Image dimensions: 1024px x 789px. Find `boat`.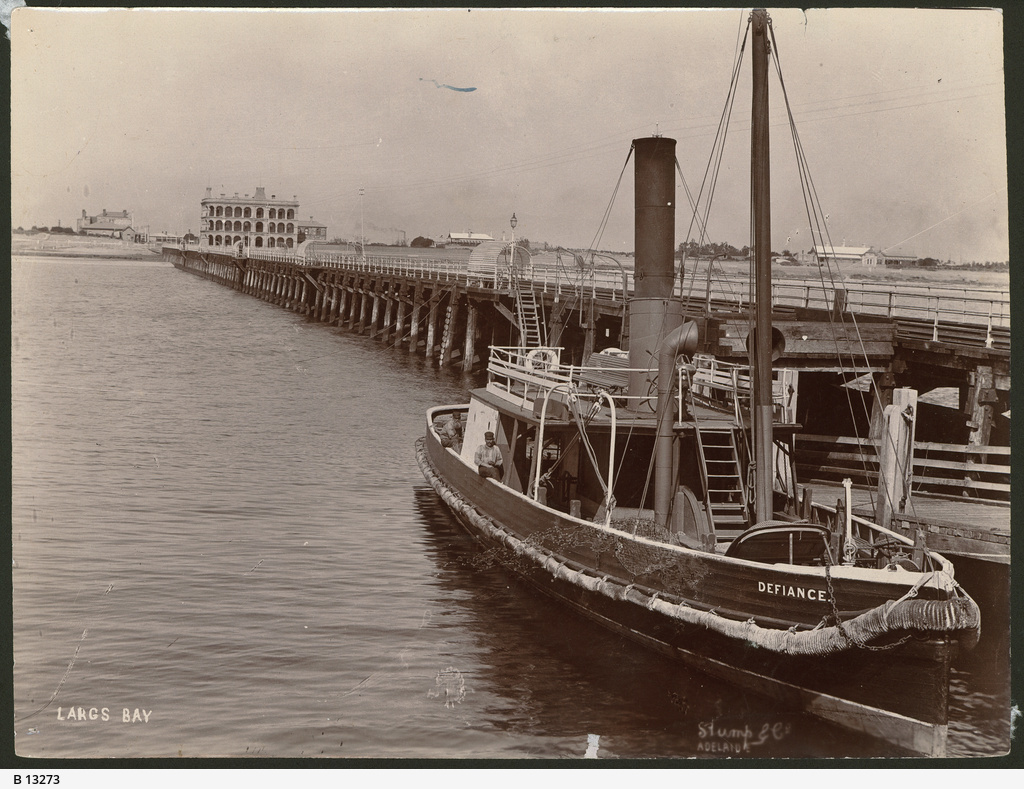
<box>410,291,1003,670</box>.
